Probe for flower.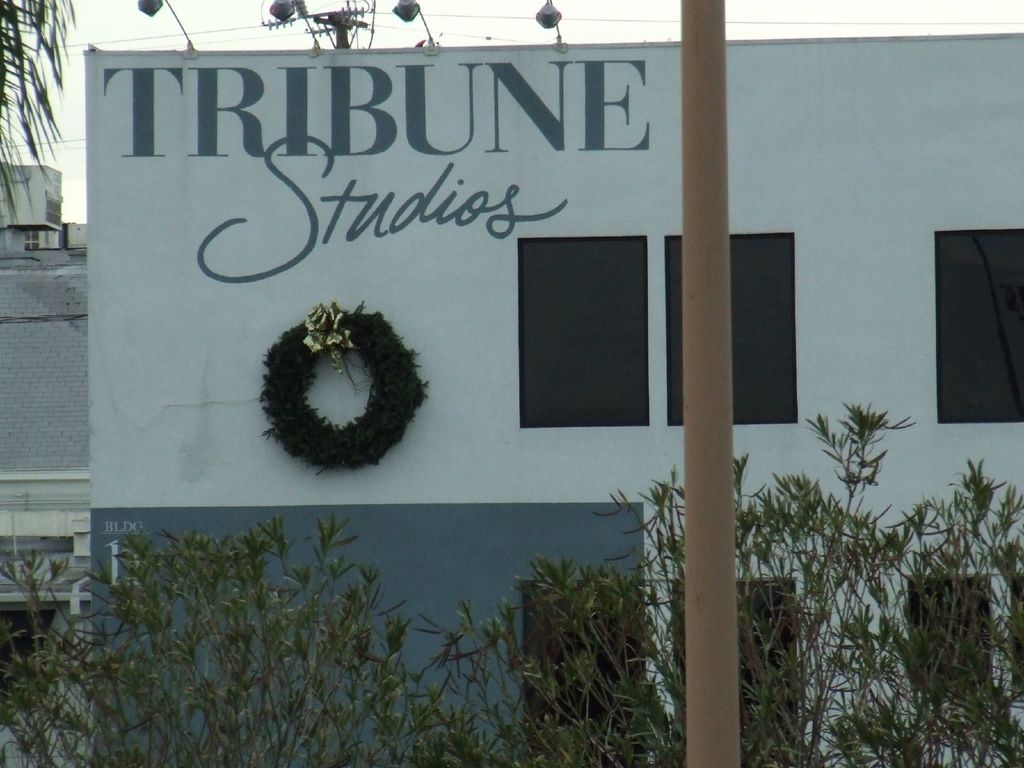
Probe result: l=305, t=332, r=326, b=353.
